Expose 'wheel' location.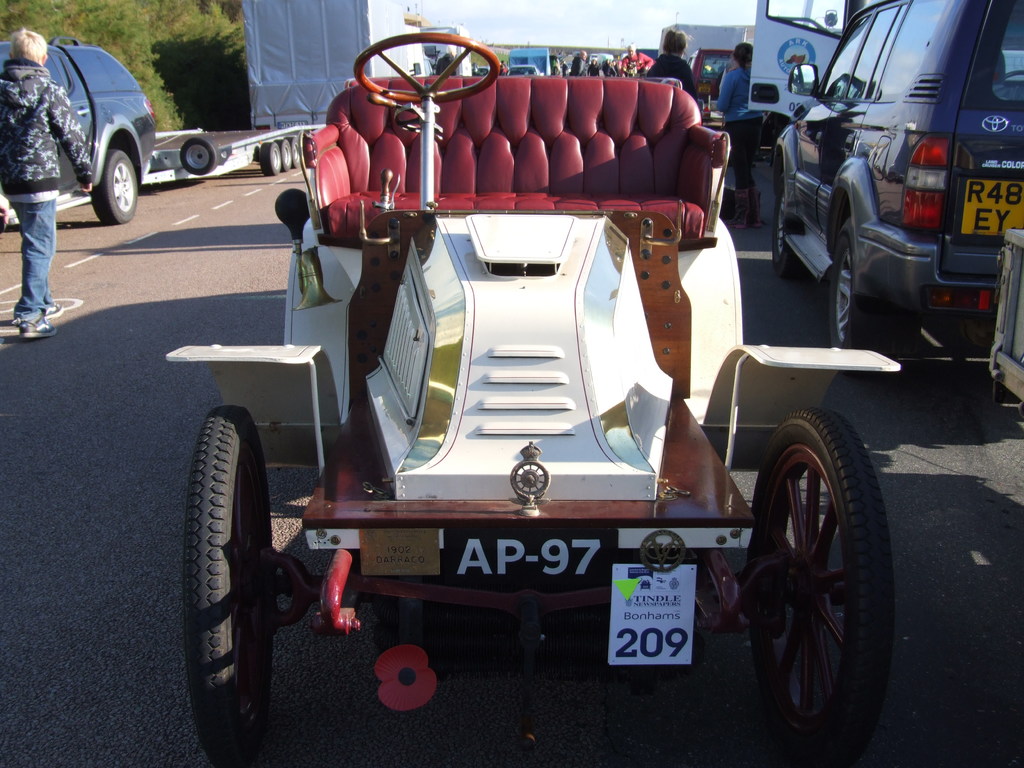
Exposed at BBox(257, 140, 287, 172).
